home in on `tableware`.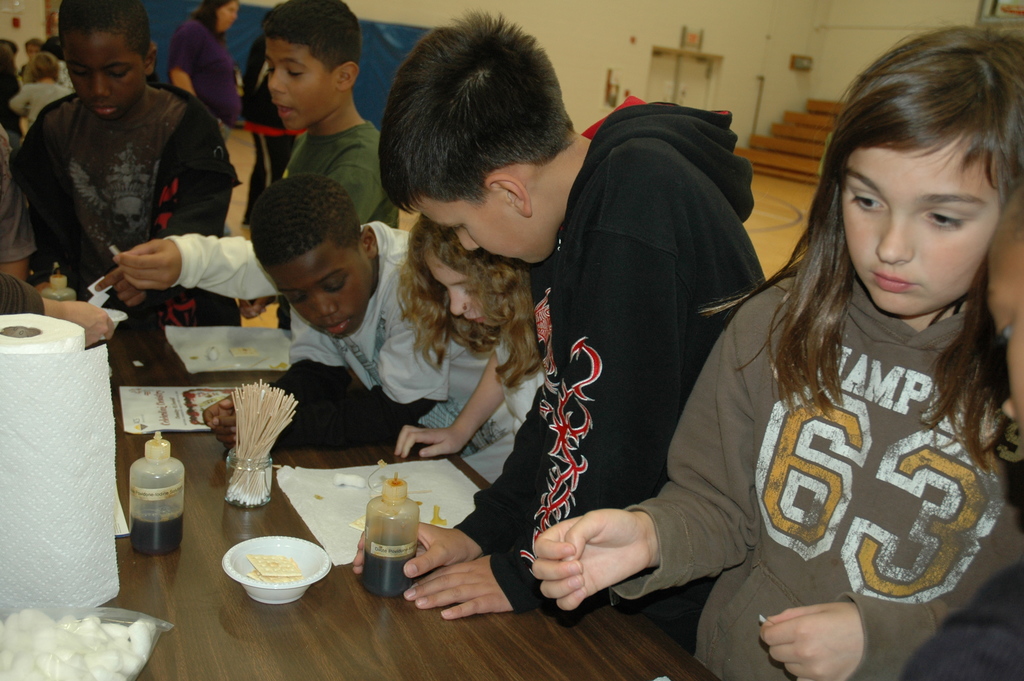
Homed in at (98,303,130,344).
